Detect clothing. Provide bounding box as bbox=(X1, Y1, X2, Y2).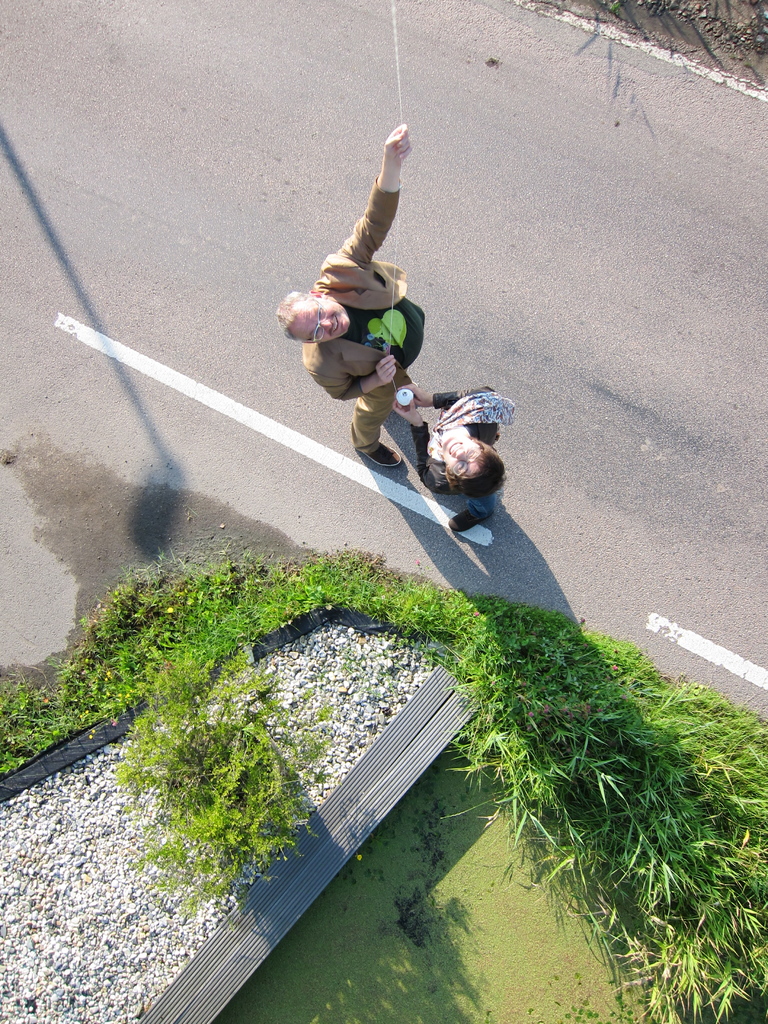
bbox=(307, 182, 435, 463).
